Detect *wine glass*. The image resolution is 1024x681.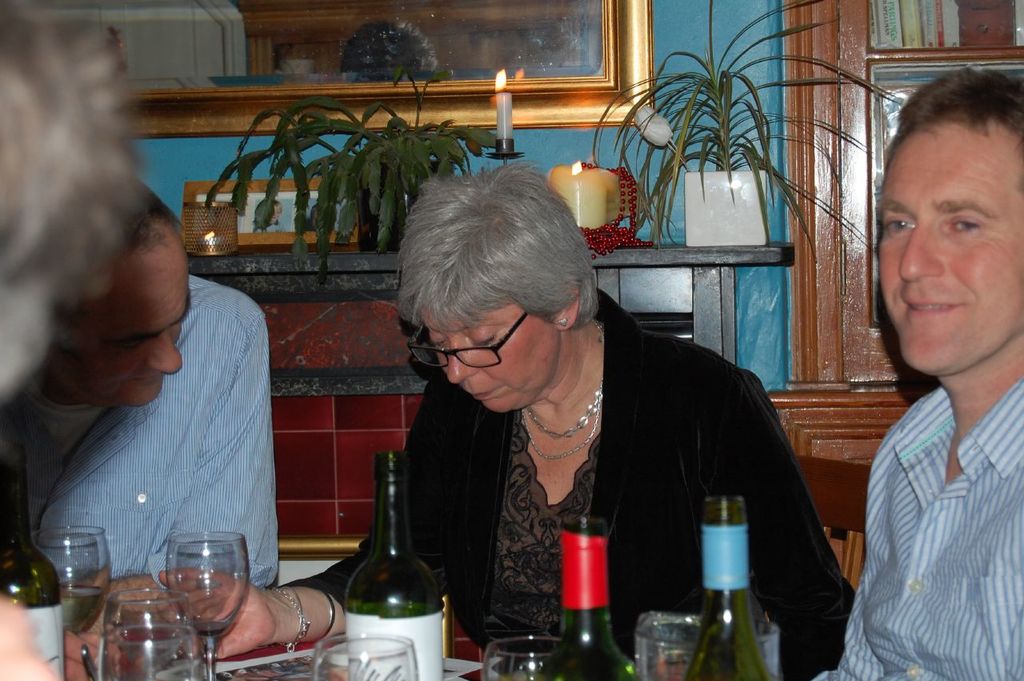
locate(165, 529, 255, 678).
